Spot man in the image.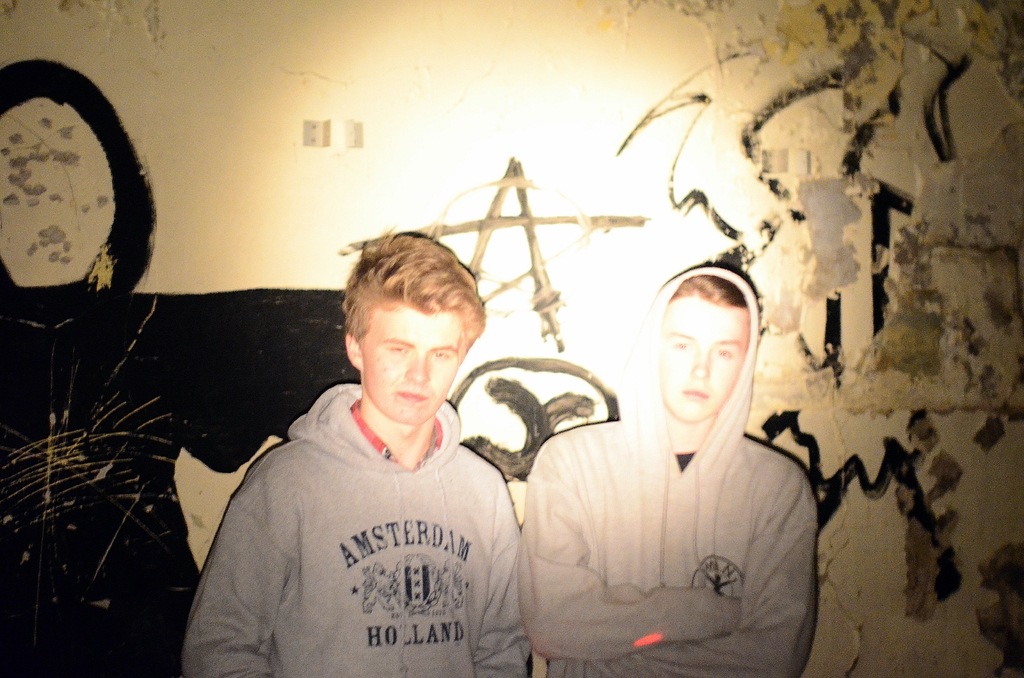
man found at left=516, top=262, right=822, bottom=677.
